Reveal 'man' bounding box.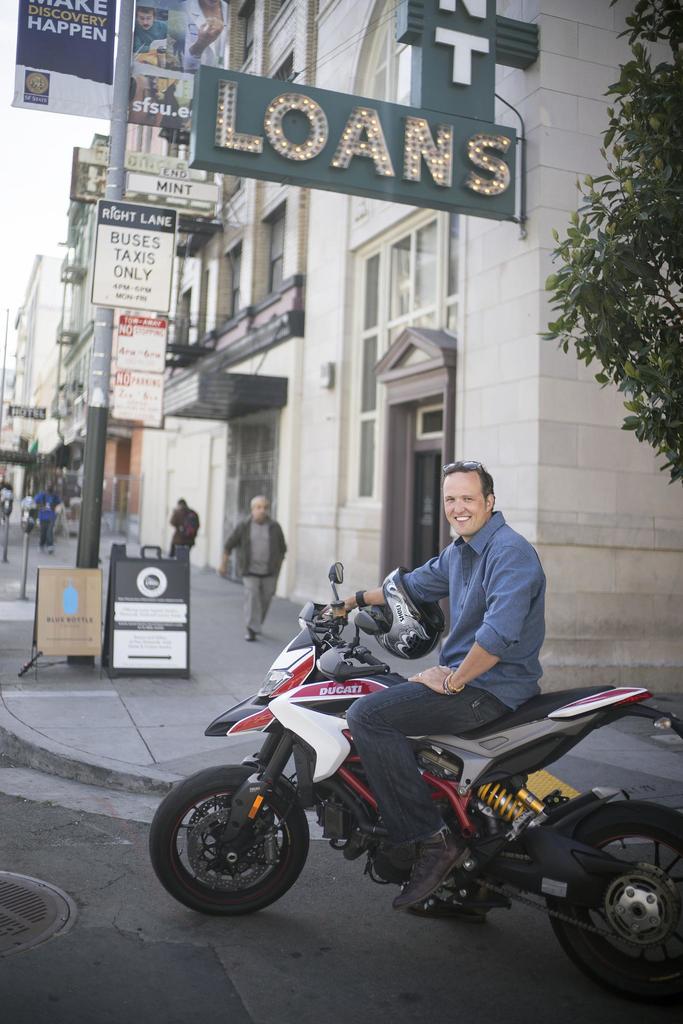
Revealed: box=[174, 497, 205, 557].
